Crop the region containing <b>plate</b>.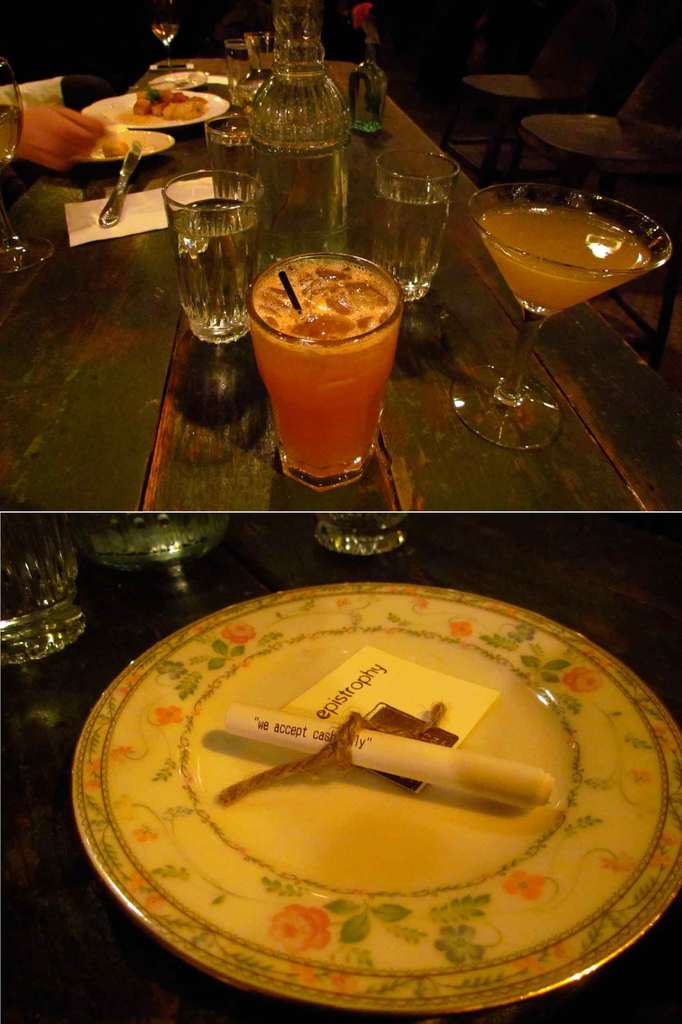
Crop region: <region>80, 90, 232, 136</region>.
